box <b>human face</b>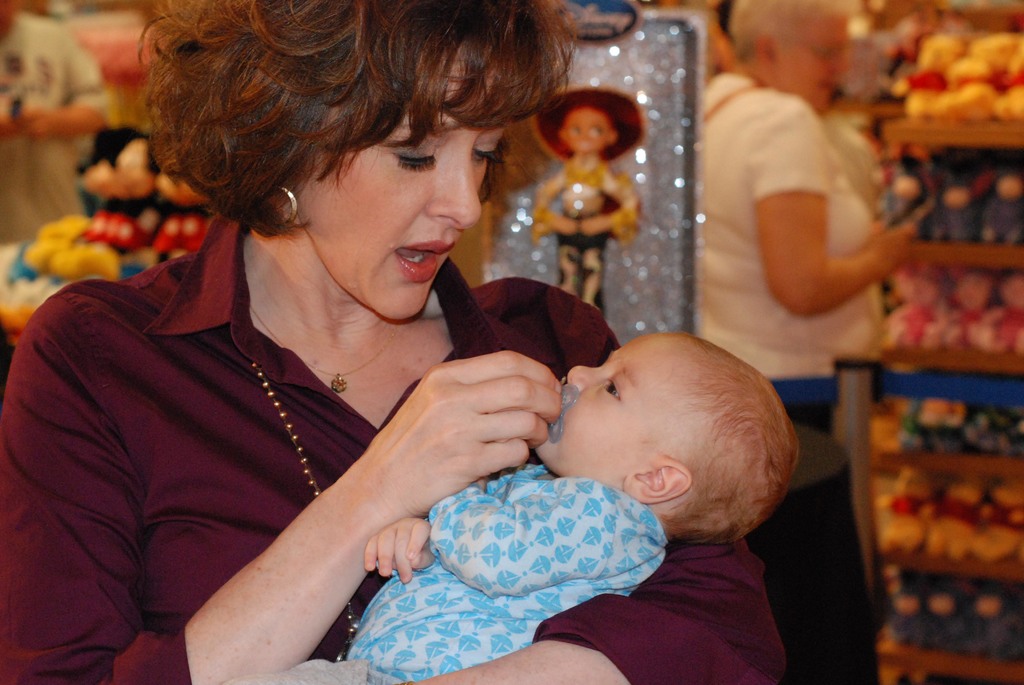
BBox(541, 340, 687, 472)
